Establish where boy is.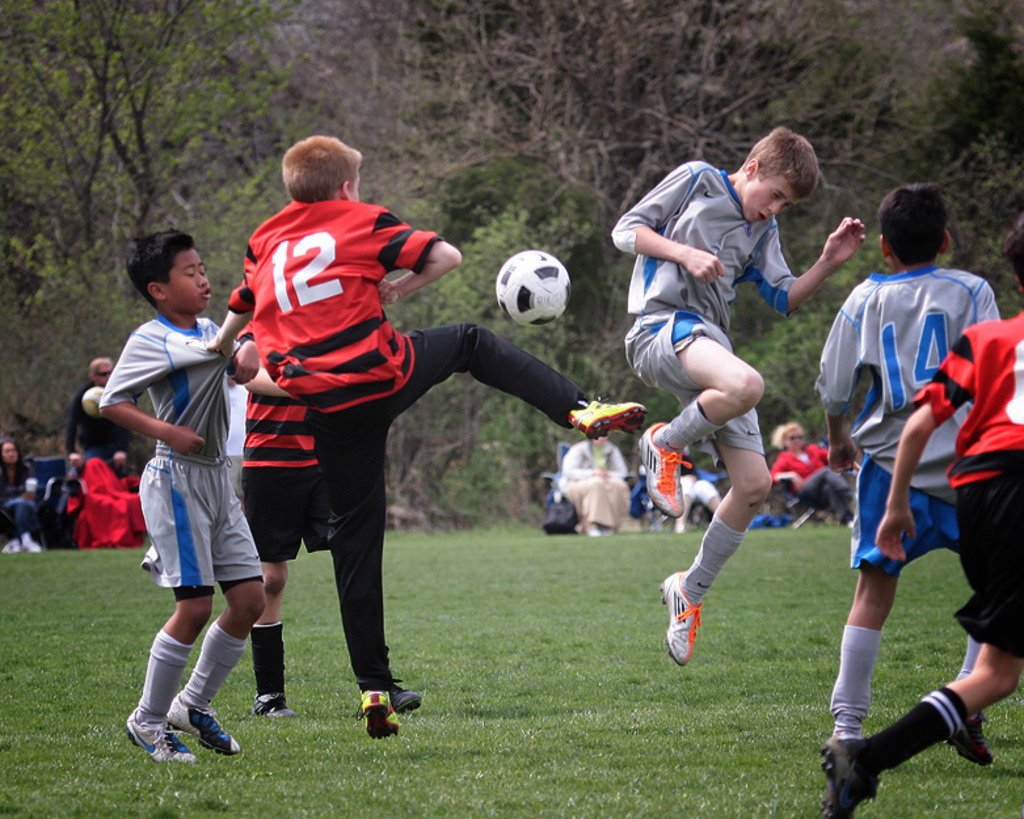
Established at x1=788 y1=182 x2=1007 y2=777.
